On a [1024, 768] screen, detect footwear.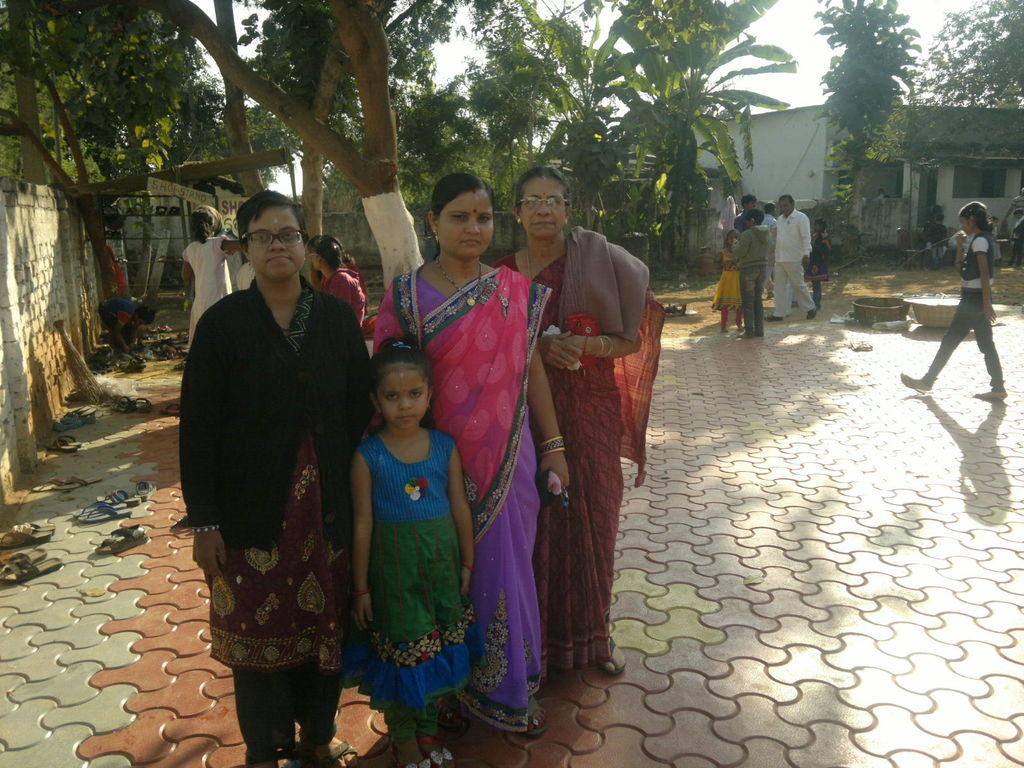
select_region(76, 509, 133, 523).
